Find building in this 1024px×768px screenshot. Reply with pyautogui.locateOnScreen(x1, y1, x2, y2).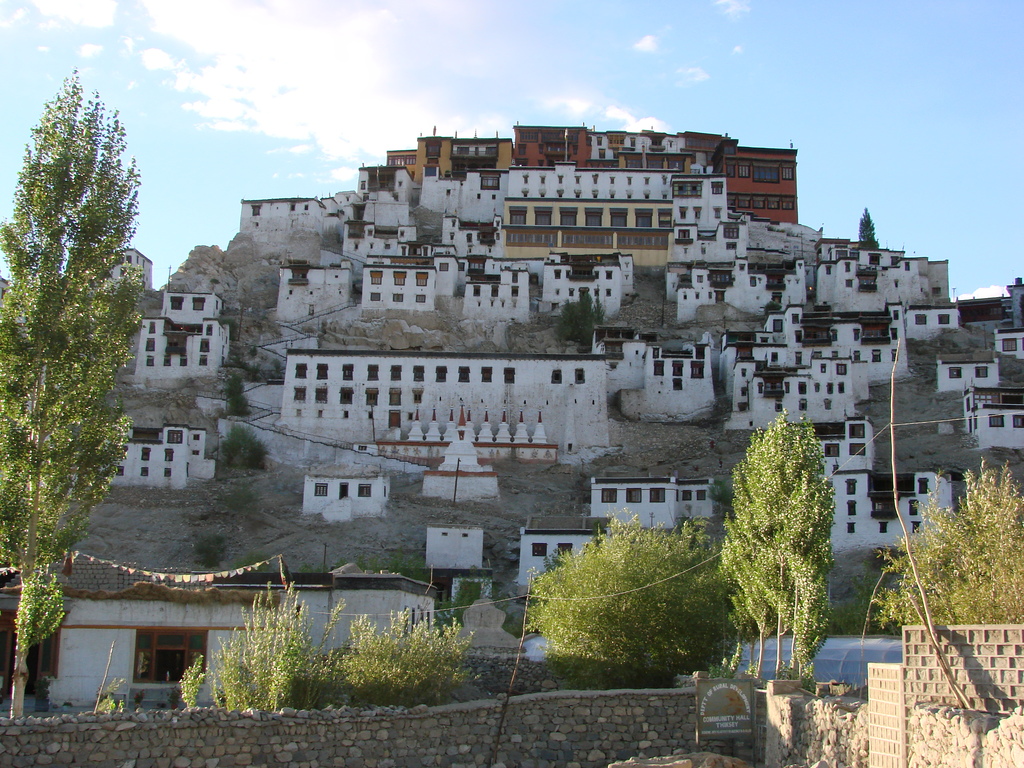
pyautogui.locateOnScreen(303, 471, 393, 525).
